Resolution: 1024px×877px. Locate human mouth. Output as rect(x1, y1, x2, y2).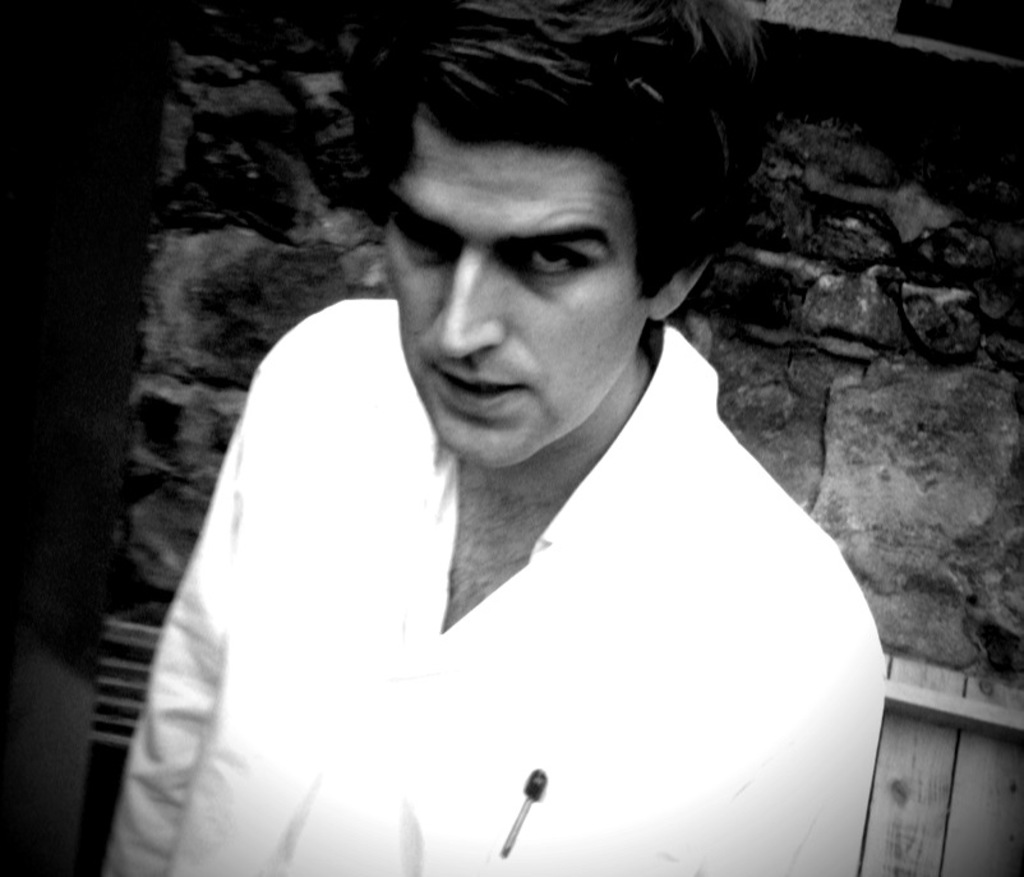
rect(429, 366, 522, 414).
